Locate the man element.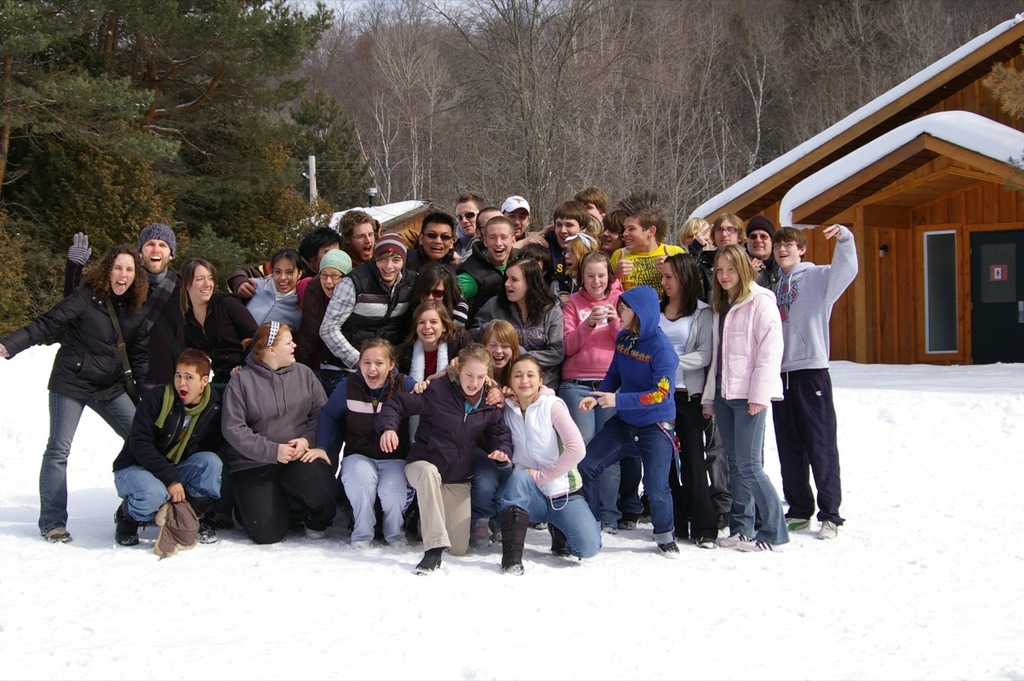
Element bbox: {"x1": 614, "y1": 210, "x2": 684, "y2": 300}.
